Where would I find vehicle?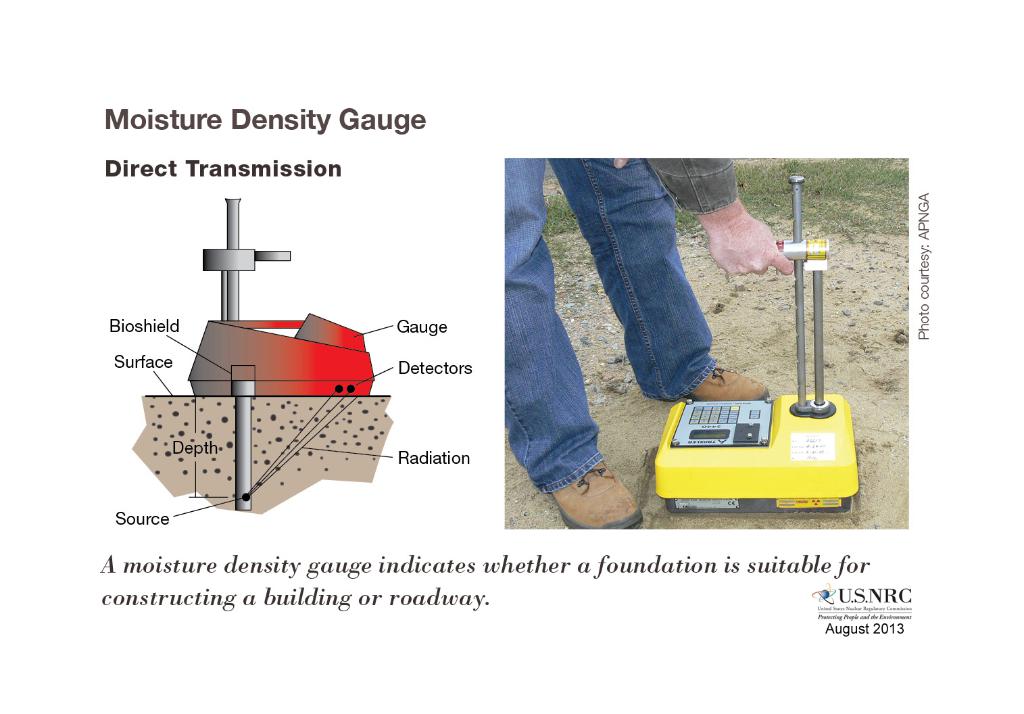
At <box>180,313,371,394</box>.
